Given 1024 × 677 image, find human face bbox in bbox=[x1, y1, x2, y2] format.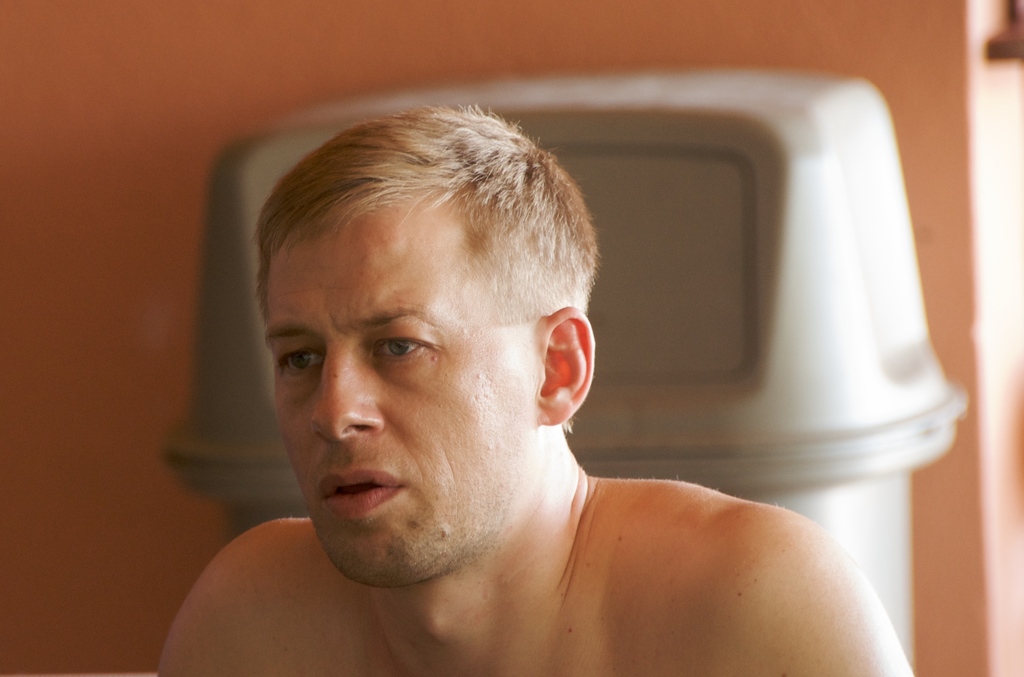
bbox=[270, 215, 525, 588].
